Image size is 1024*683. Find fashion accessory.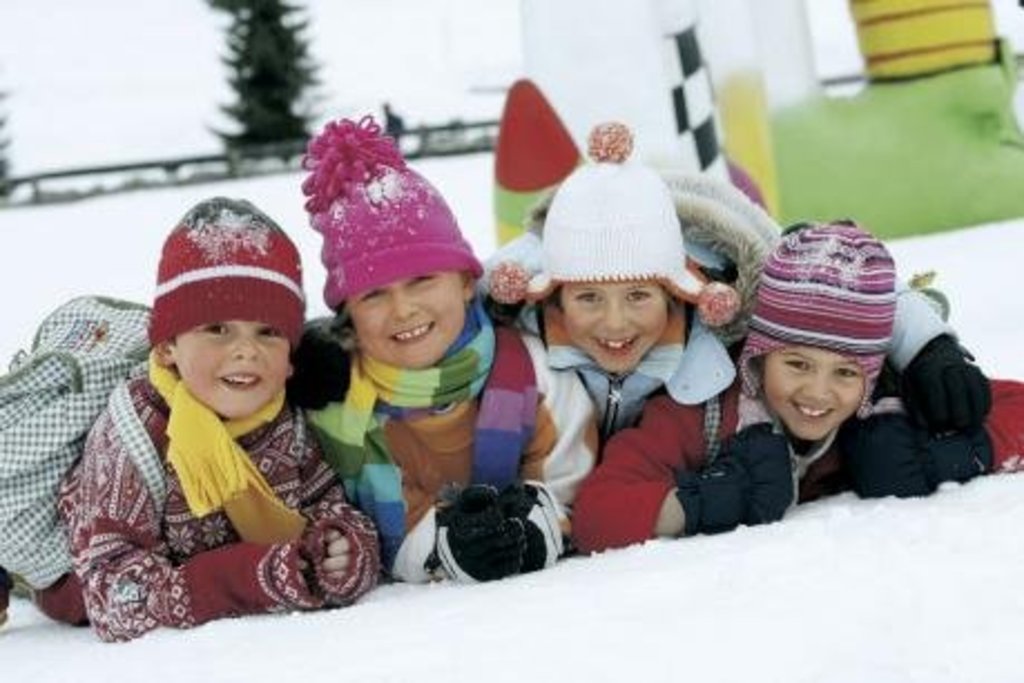
pyautogui.locateOnScreen(286, 328, 352, 408).
